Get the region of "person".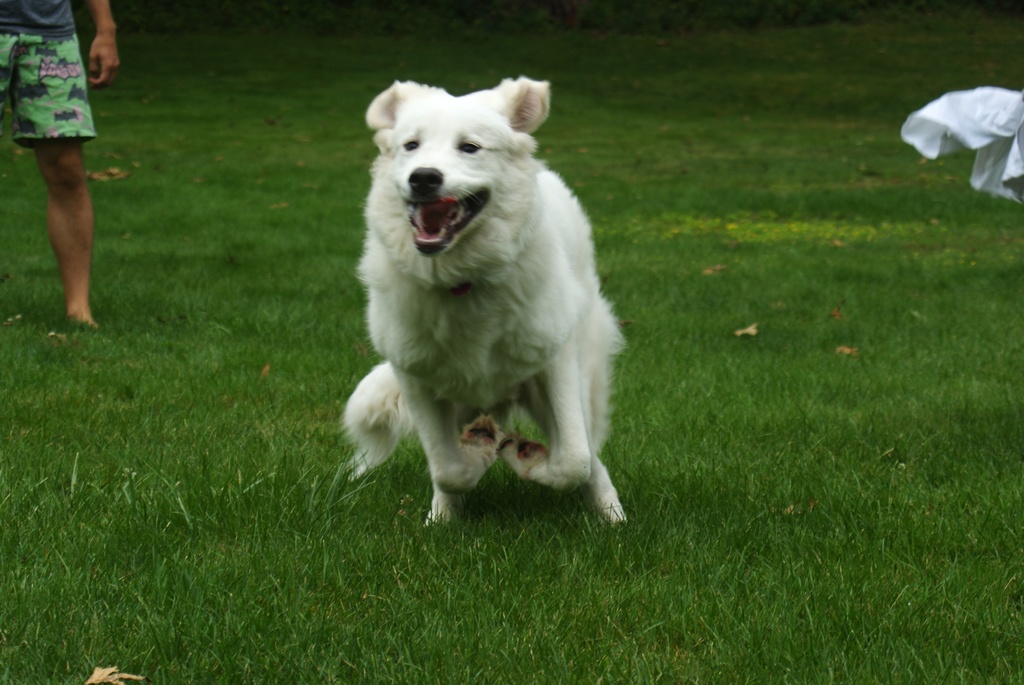
locate(0, 0, 121, 330).
